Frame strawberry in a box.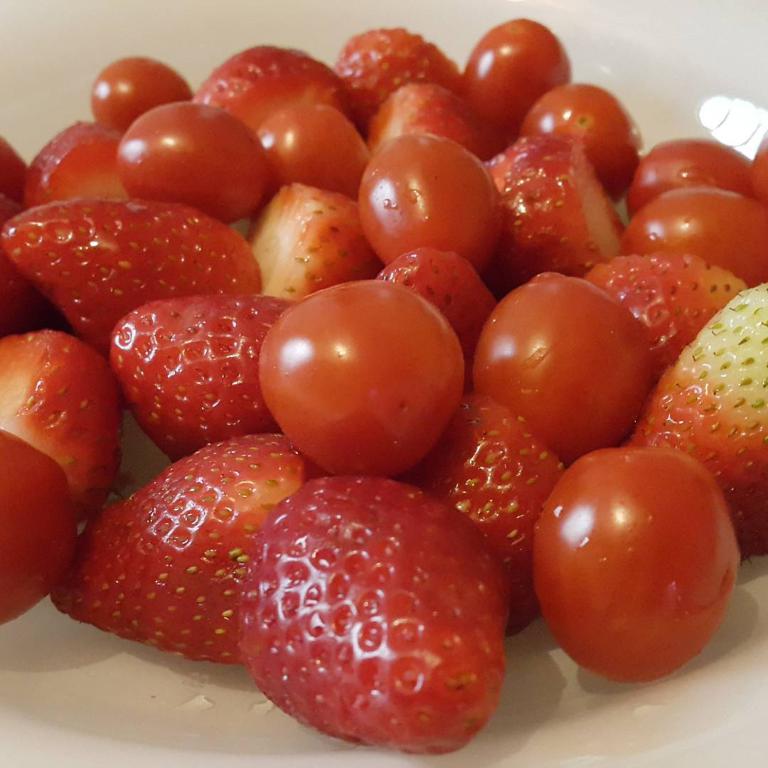
locate(84, 300, 311, 462).
